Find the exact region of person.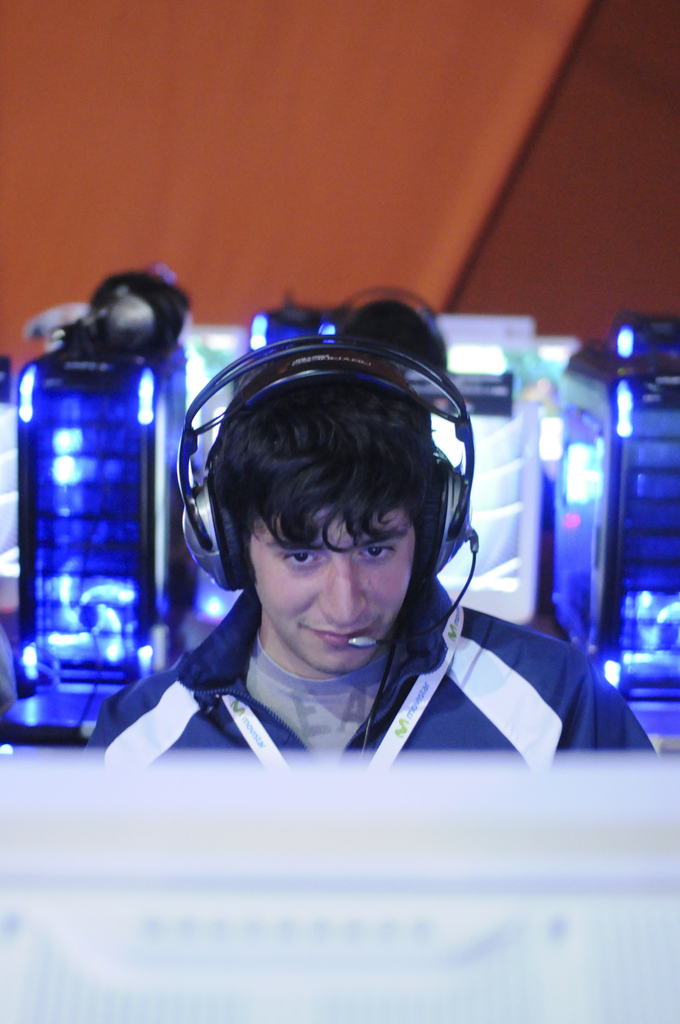
Exact region: [left=89, top=365, right=649, bottom=762].
